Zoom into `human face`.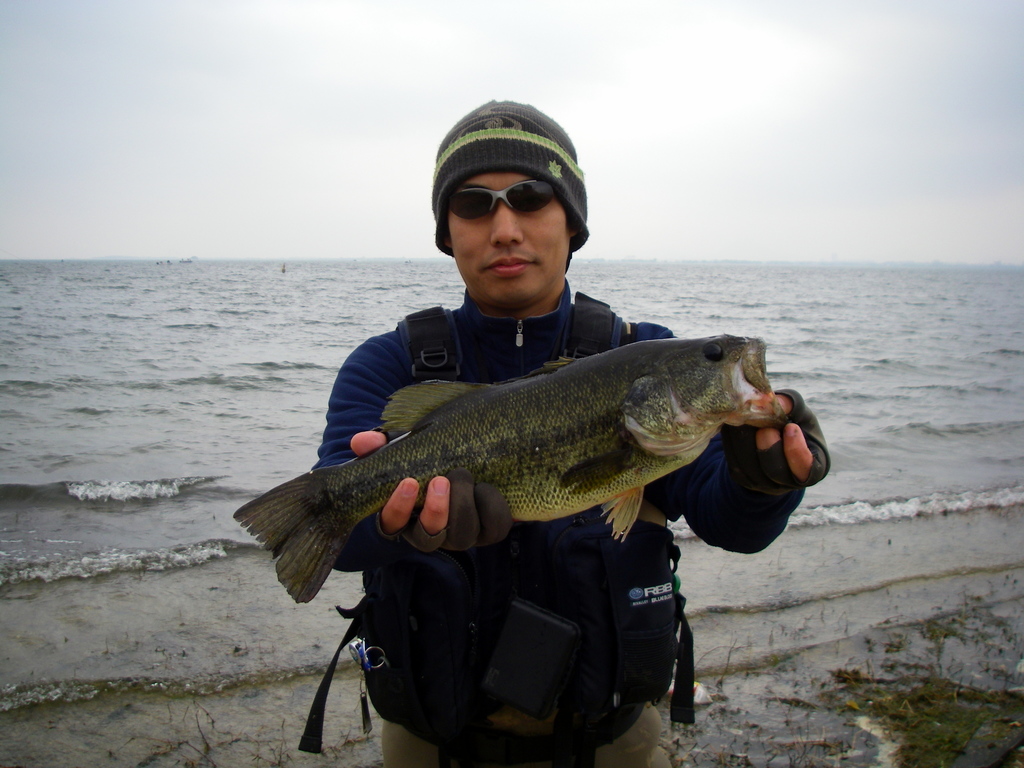
Zoom target: 448 170 571 303.
